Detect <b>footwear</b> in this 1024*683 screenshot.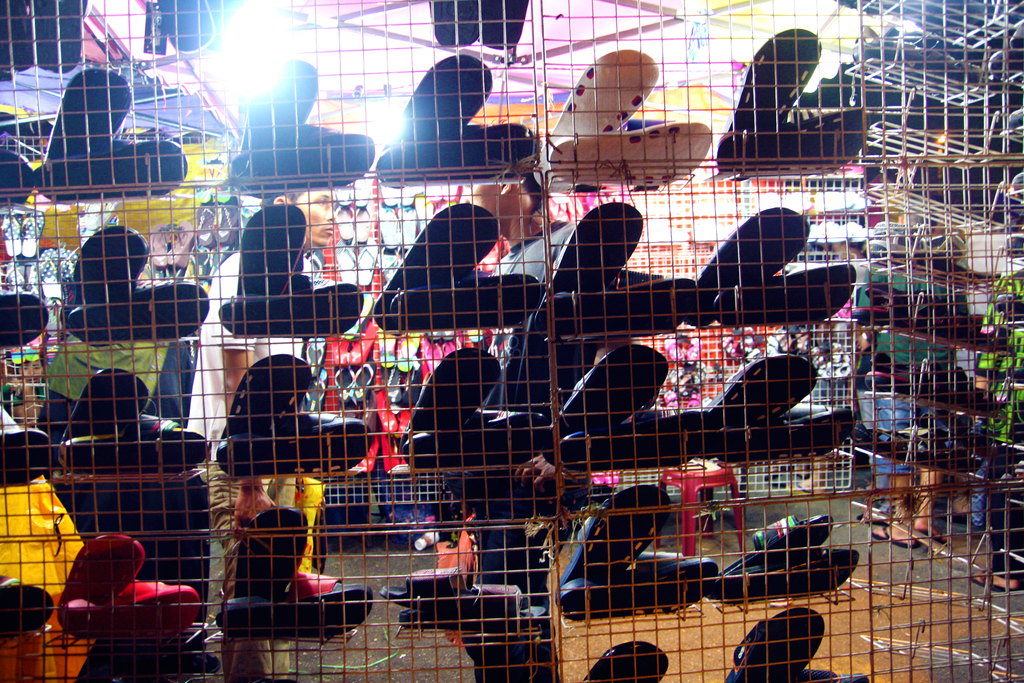
Detection: box=[724, 613, 830, 682].
